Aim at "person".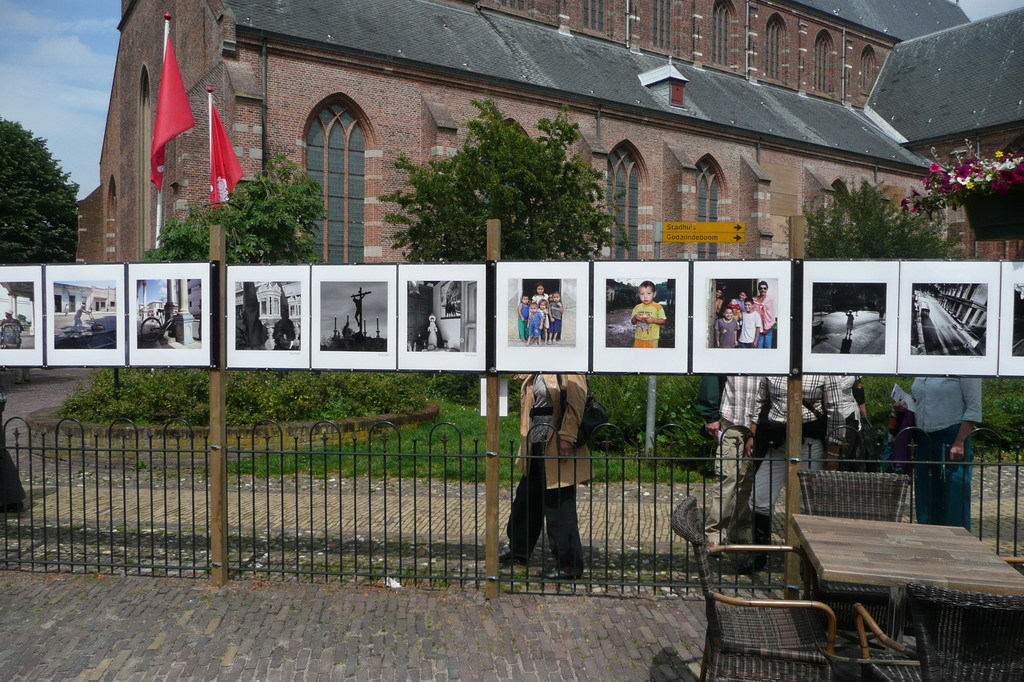
Aimed at (844, 310, 854, 341).
